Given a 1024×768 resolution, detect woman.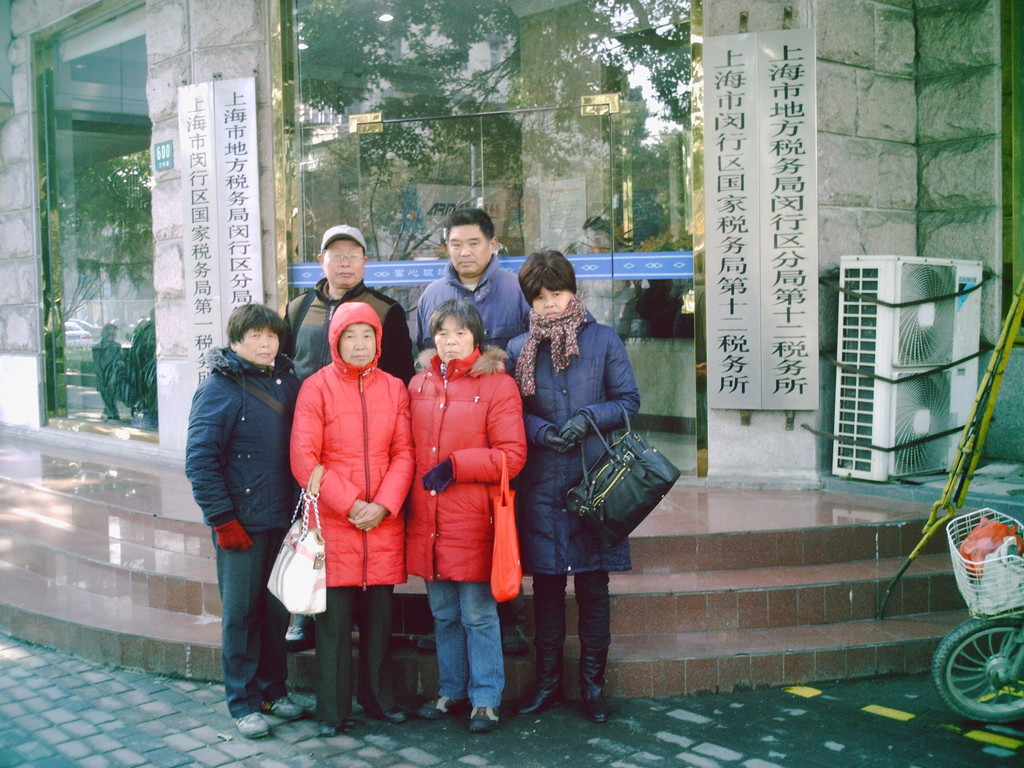
BBox(506, 254, 646, 725).
